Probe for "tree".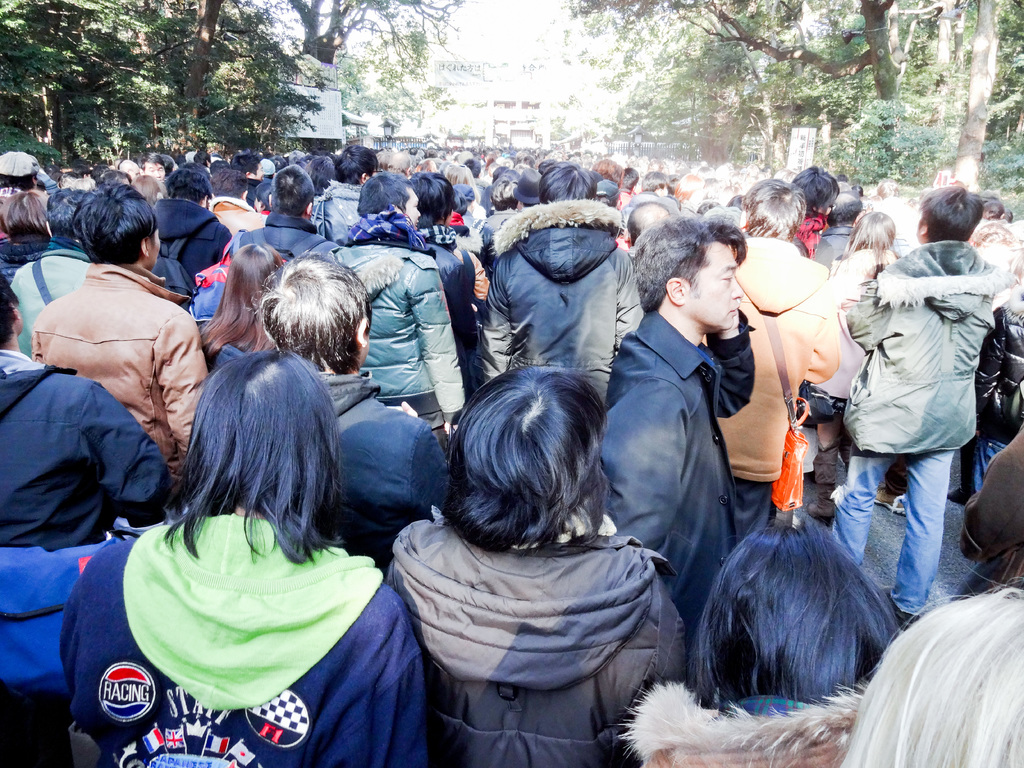
Probe result: Rect(44, 0, 162, 170).
